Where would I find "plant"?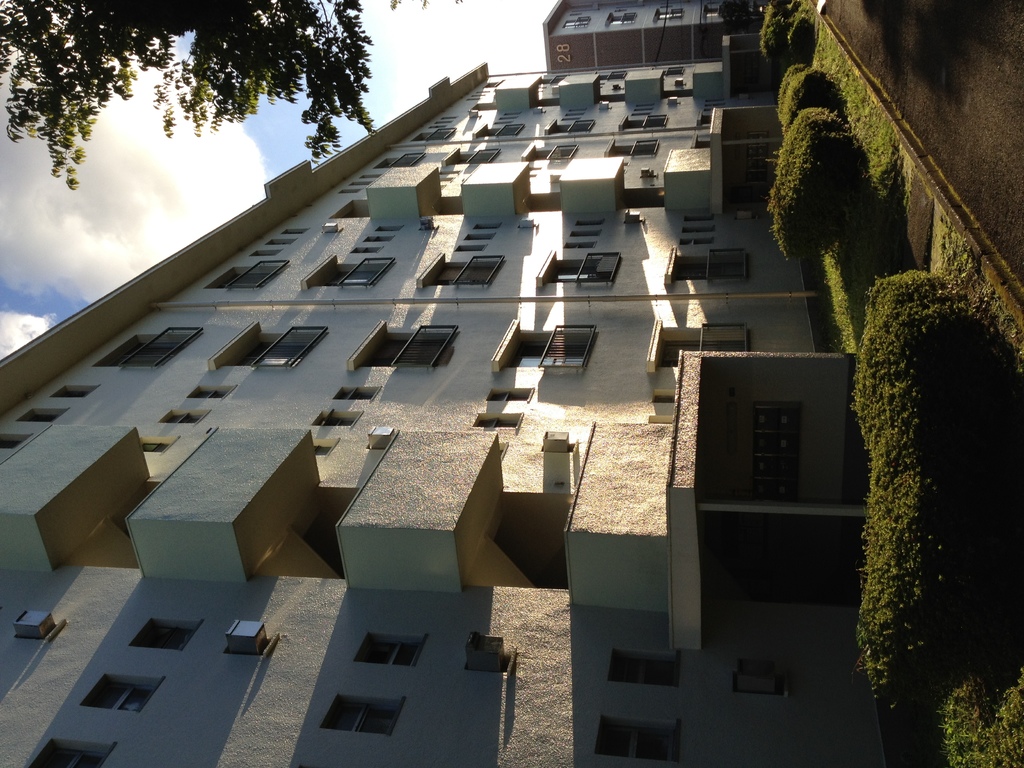
At select_region(783, 5, 826, 66).
